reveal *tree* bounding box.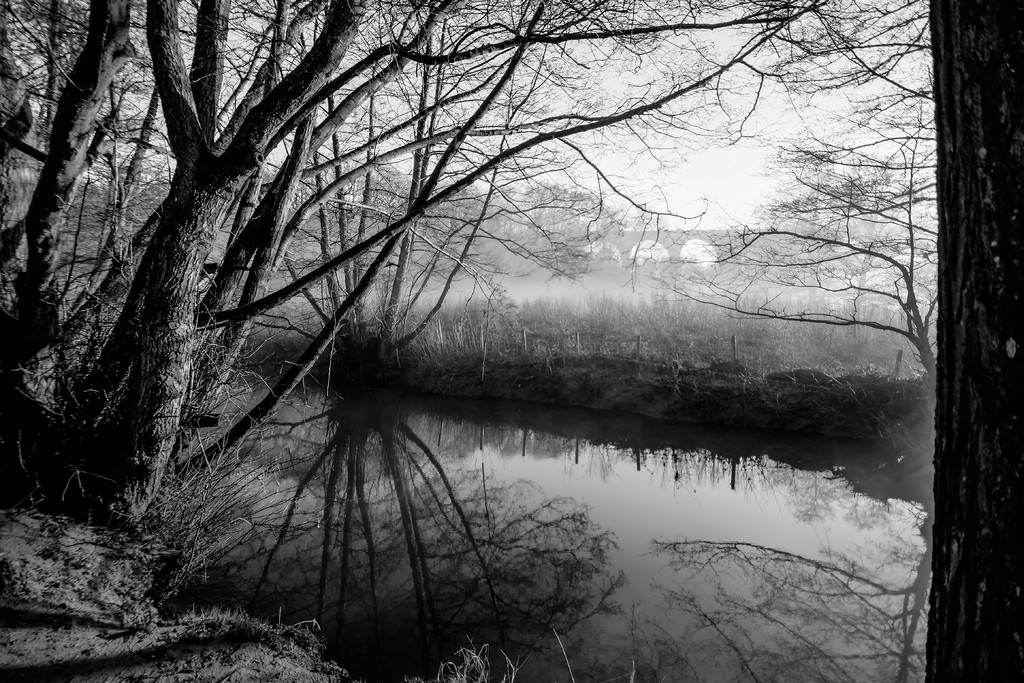
Revealed: 2, 0, 838, 533.
